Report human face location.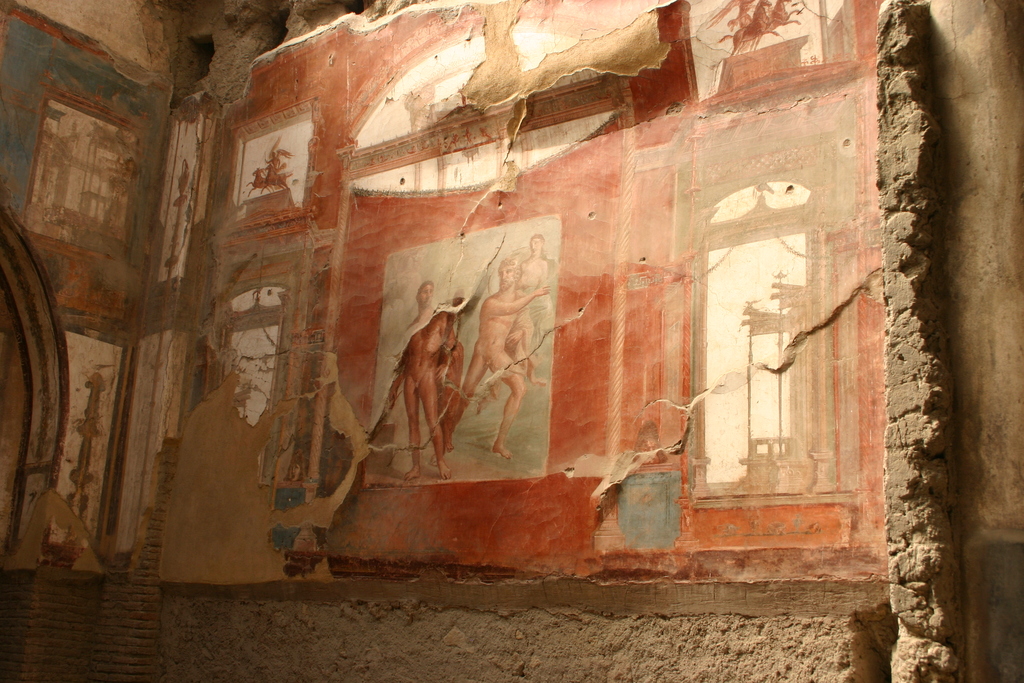
Report: box=[529, 229, 545, 252].
